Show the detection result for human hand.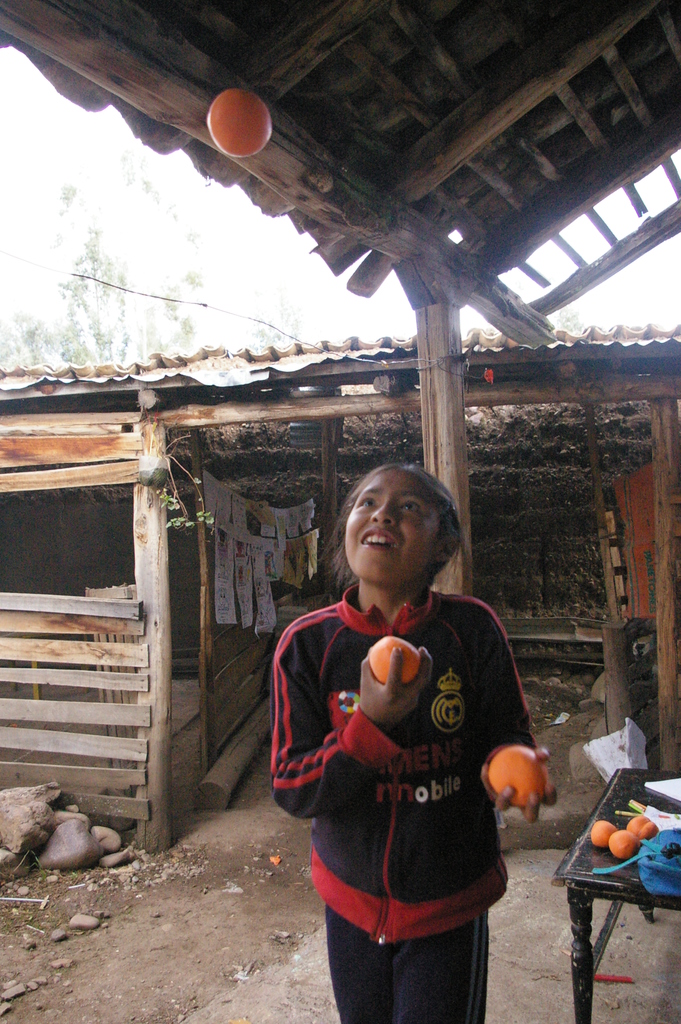
select_region(480, 743, 560, 830).
